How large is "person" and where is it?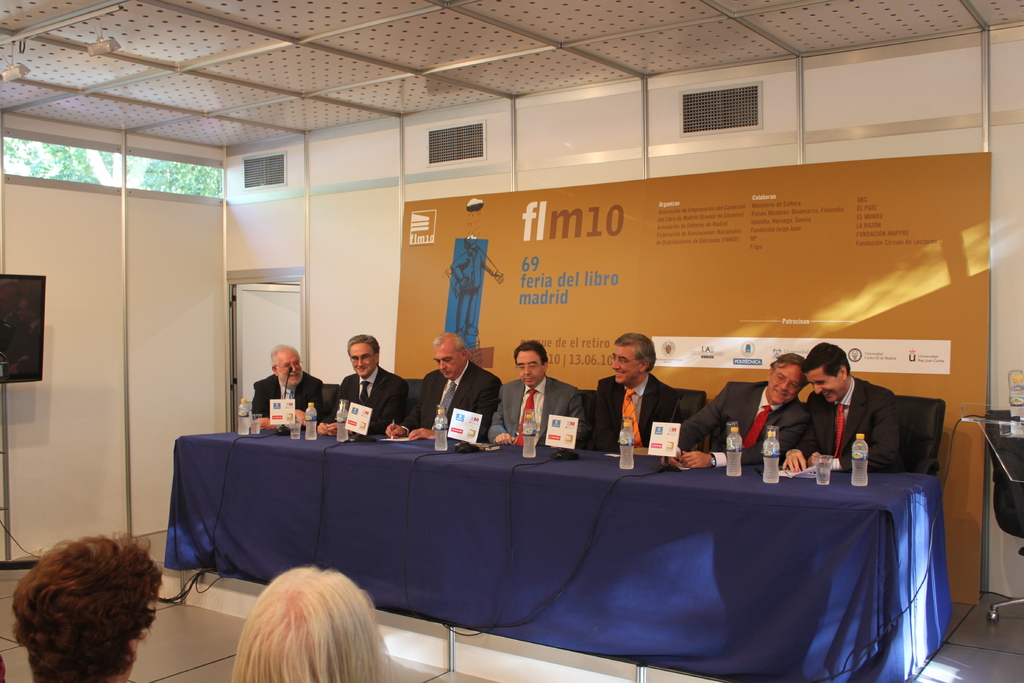
Bounding box: crop(14, 528, 166, 682).
